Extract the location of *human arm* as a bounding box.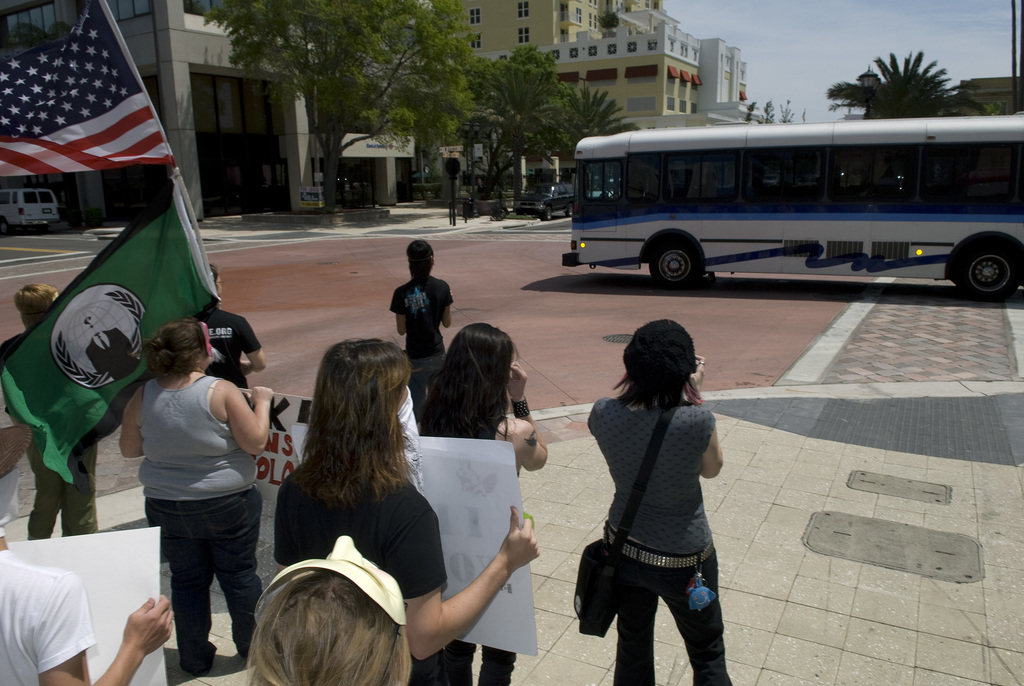
region(437, 282, 456, 331).
